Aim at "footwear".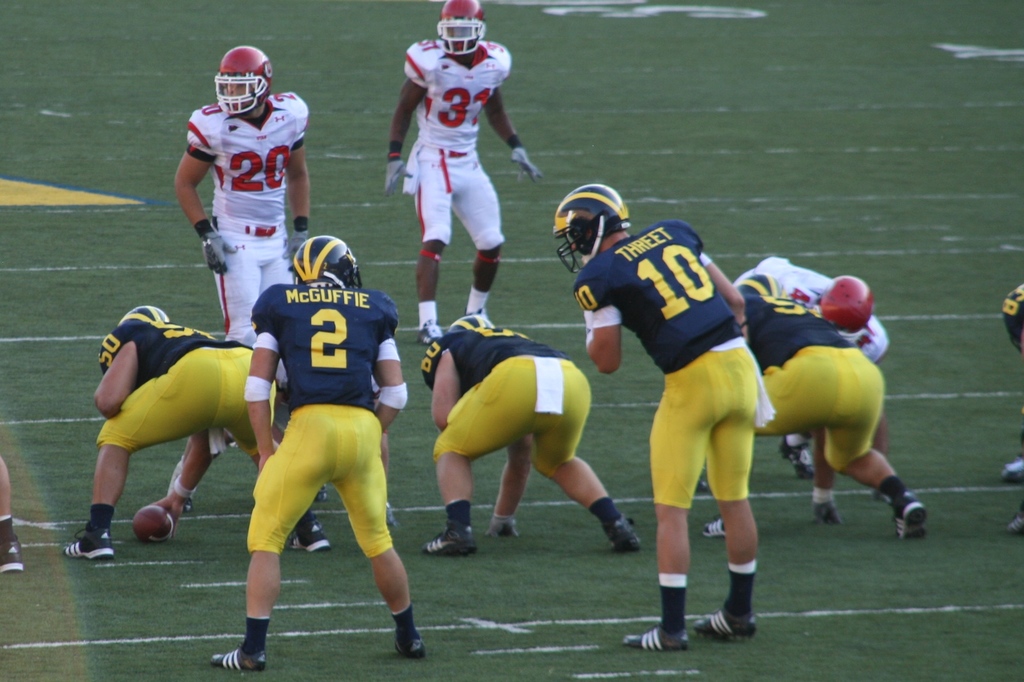
Aimed at [left=807, top=496, right=829, bottom=527].
